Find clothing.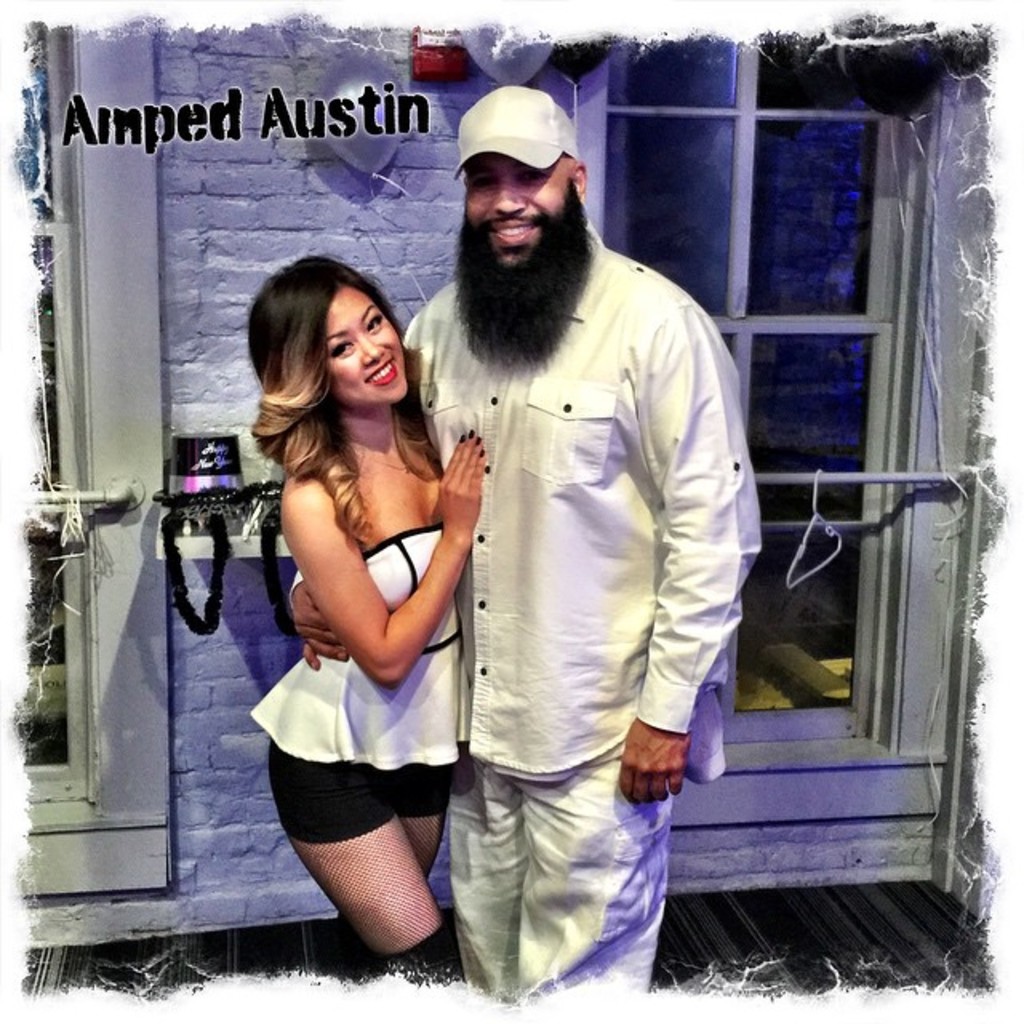
[290,216,762,998].
